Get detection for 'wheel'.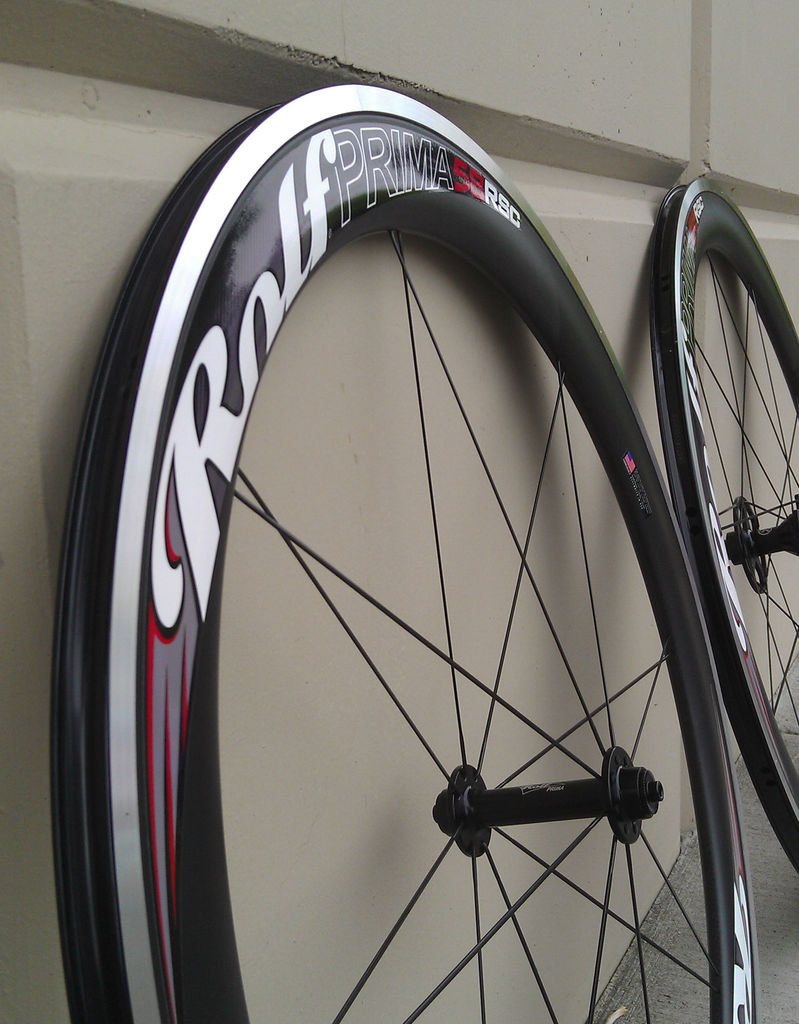
Detection: crop(647, 181, 798, 875).
